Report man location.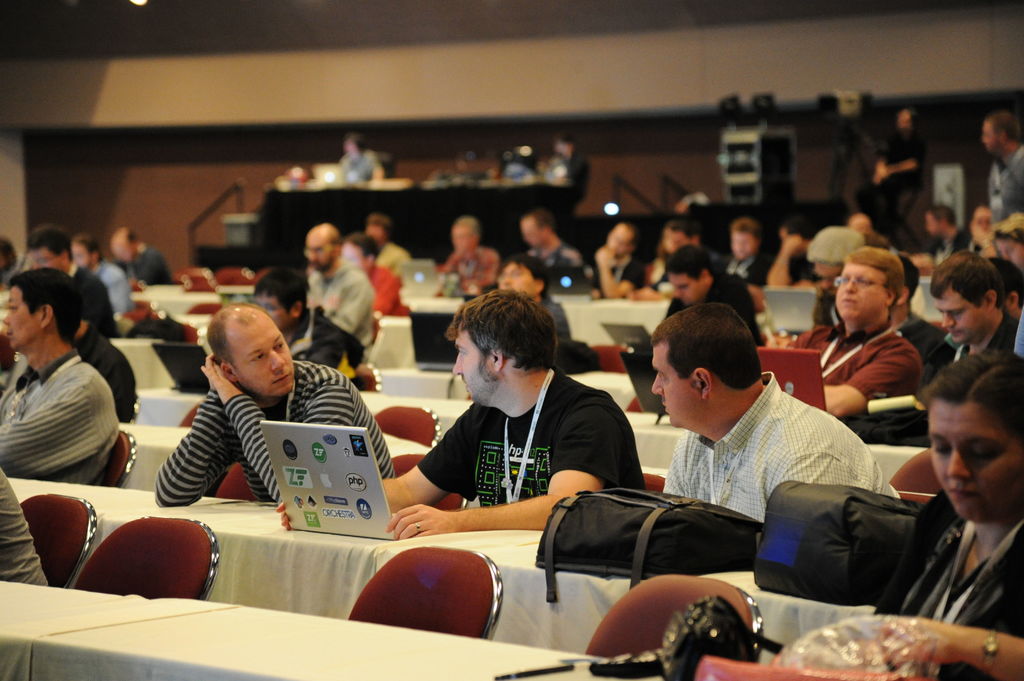
Report: 152, 303, 397, 506.
